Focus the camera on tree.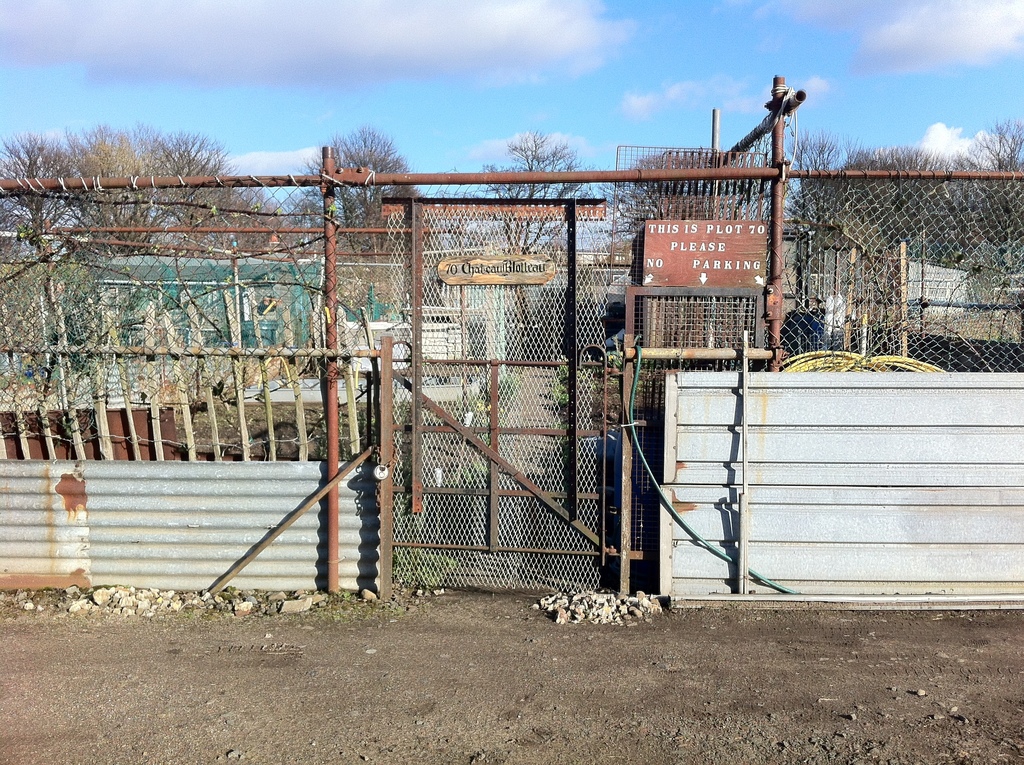
Focus region: (x1=772, y1=129, x2=871, y2=268).
